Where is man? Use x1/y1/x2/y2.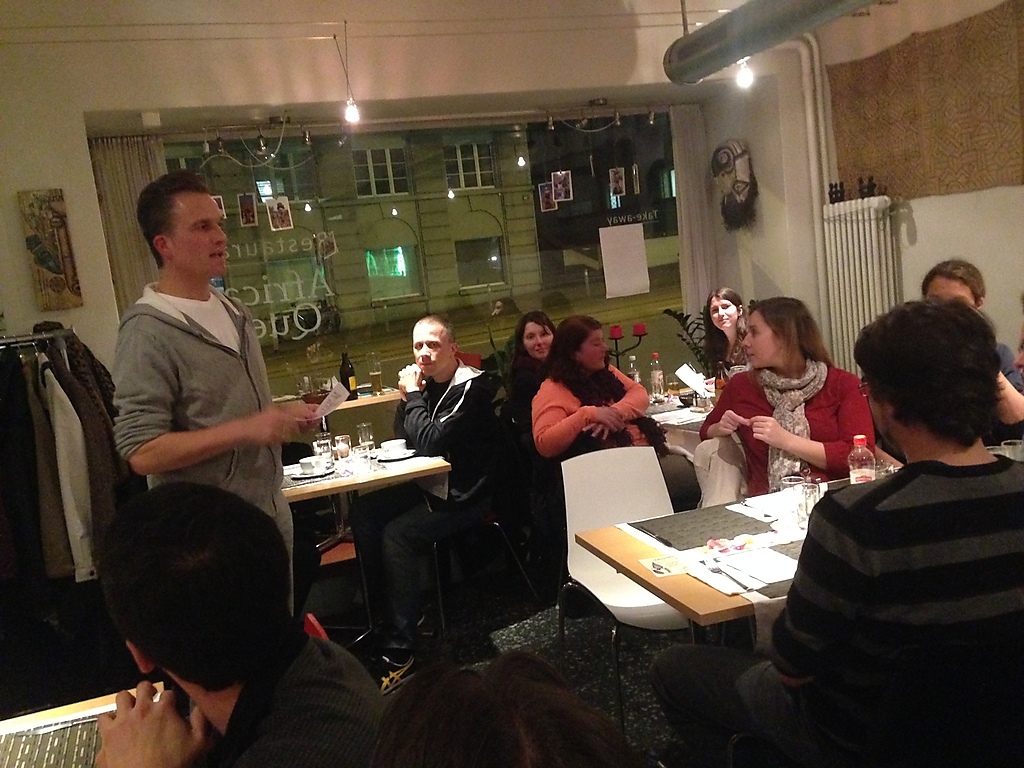
107/168/320/628.
